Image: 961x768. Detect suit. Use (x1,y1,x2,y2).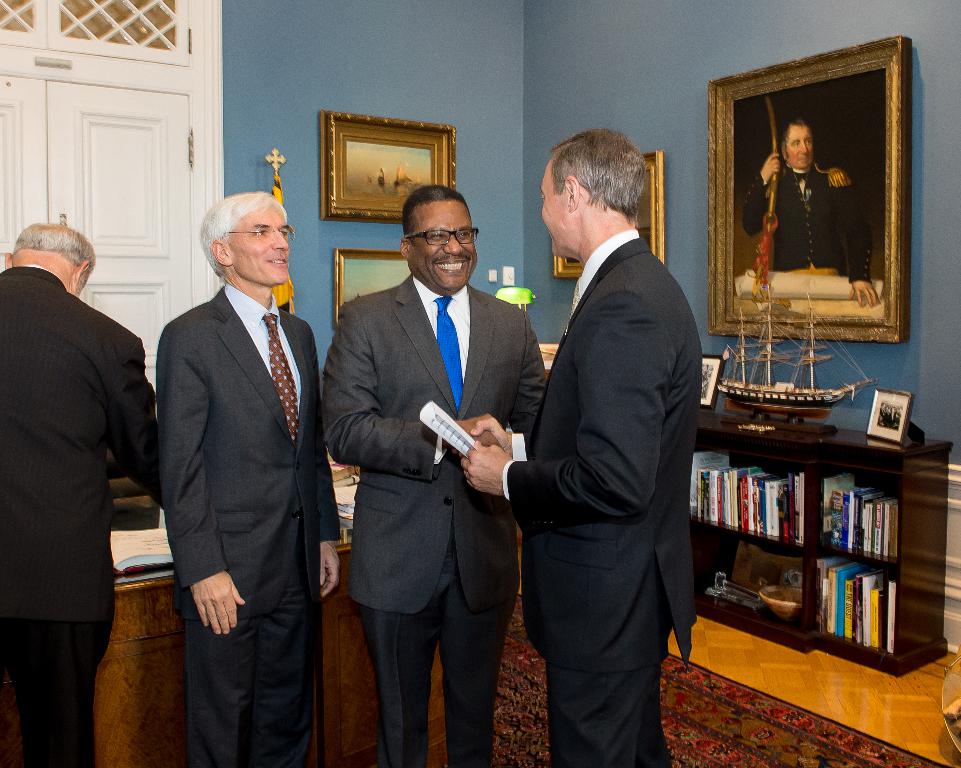
(501,228,699,767).
